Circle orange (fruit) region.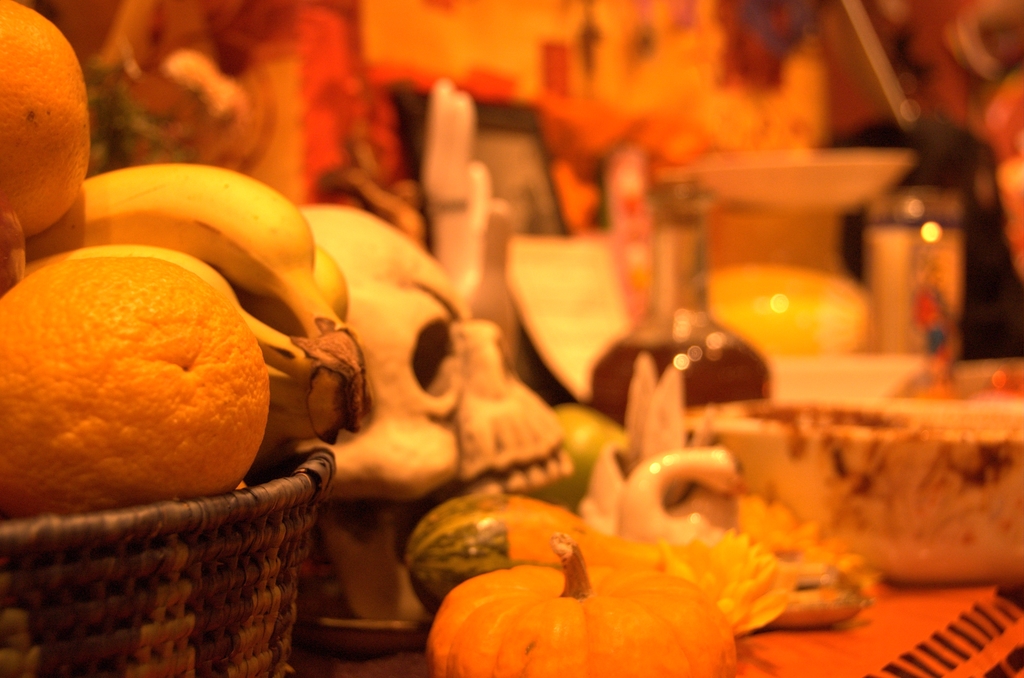
Region: region(16, 257, 269, 524).
